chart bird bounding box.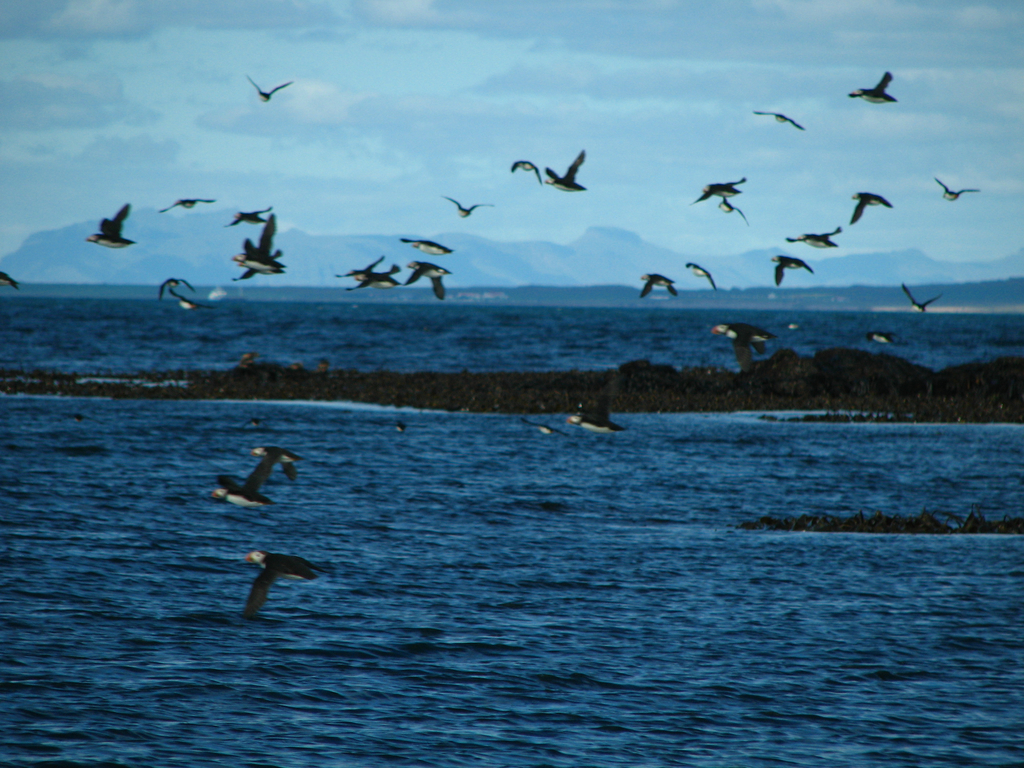
Charted: {"x1": 509, "y1": 156, "x2": 535, "y2": 175}.
